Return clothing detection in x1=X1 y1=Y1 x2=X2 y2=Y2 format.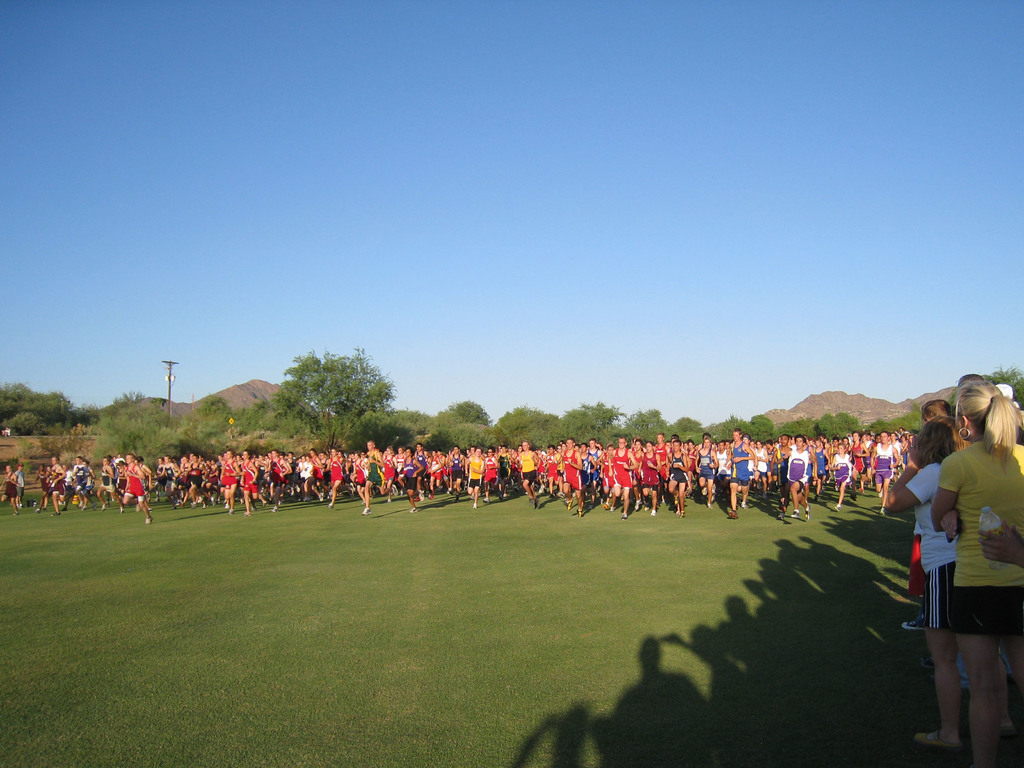
x1=442 y1=459 x2=445 y2=470.
